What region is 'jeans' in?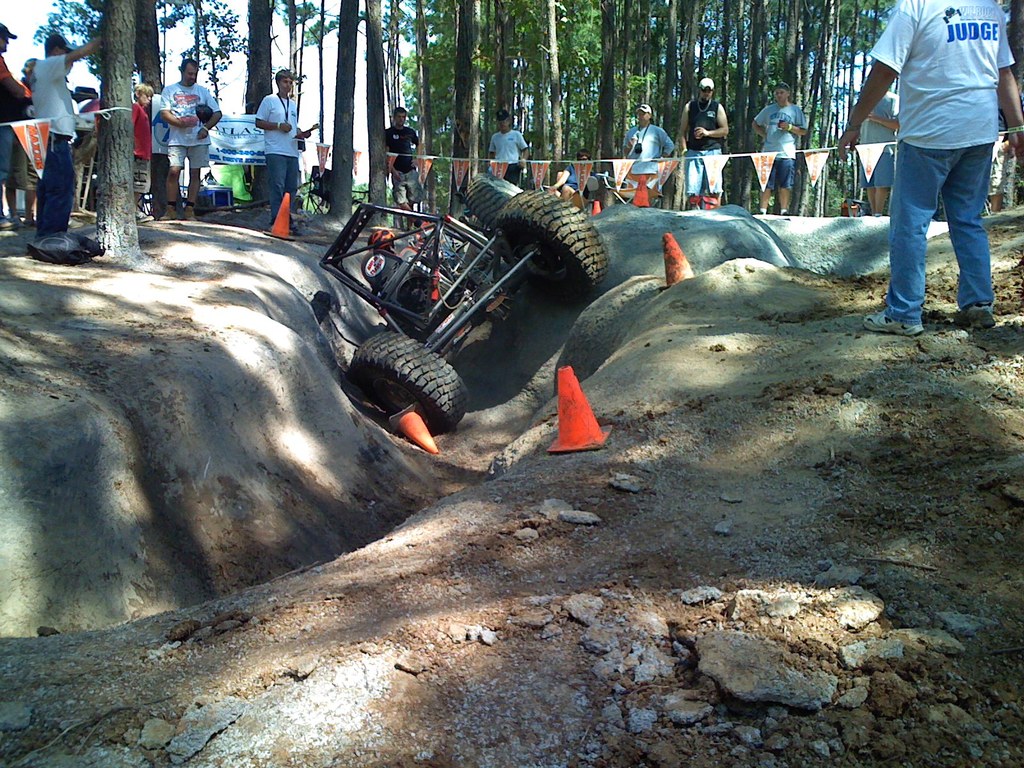
(767,156,798,193).
